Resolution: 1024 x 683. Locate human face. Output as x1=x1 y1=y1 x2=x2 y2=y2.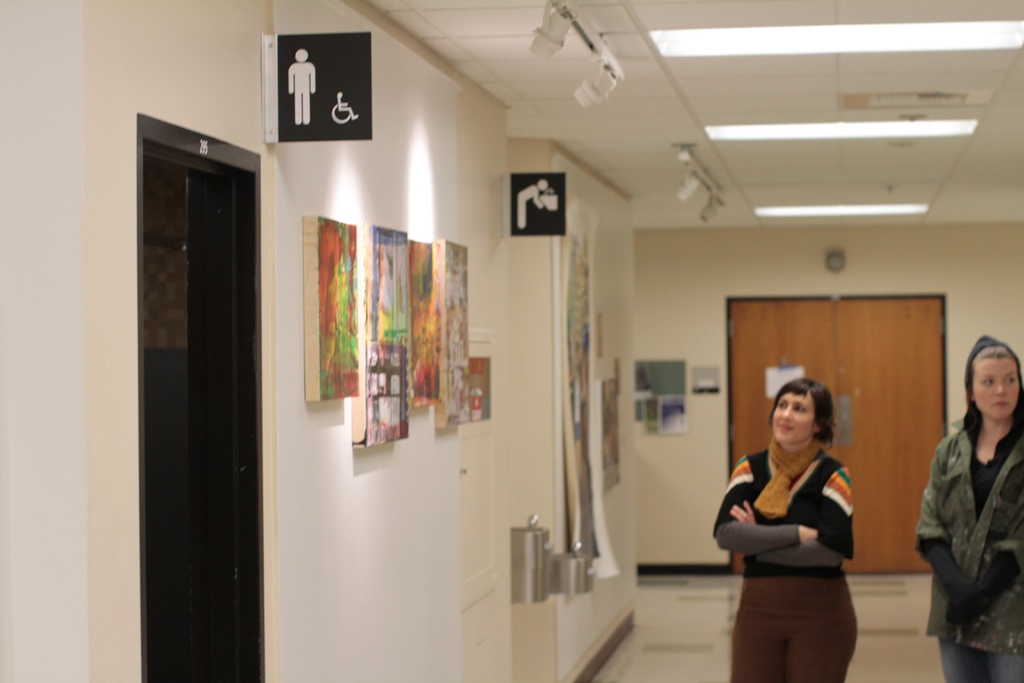
x1=972 y1=357 x2=1023 y2=418.
